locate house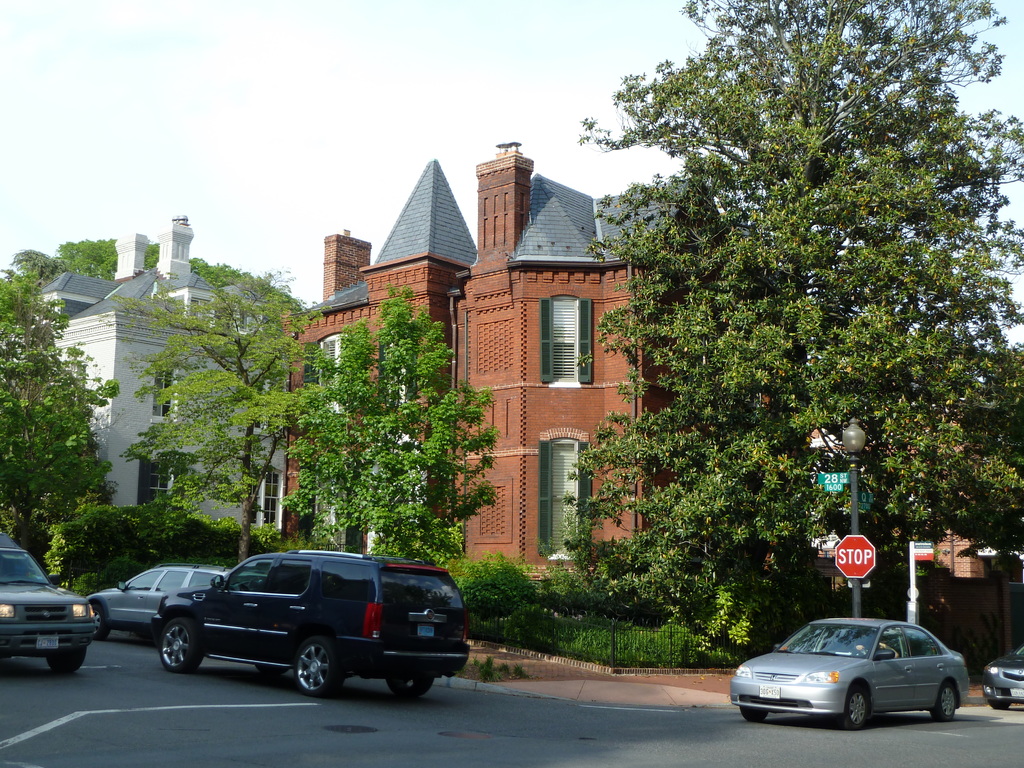
(1,215,282,527)
